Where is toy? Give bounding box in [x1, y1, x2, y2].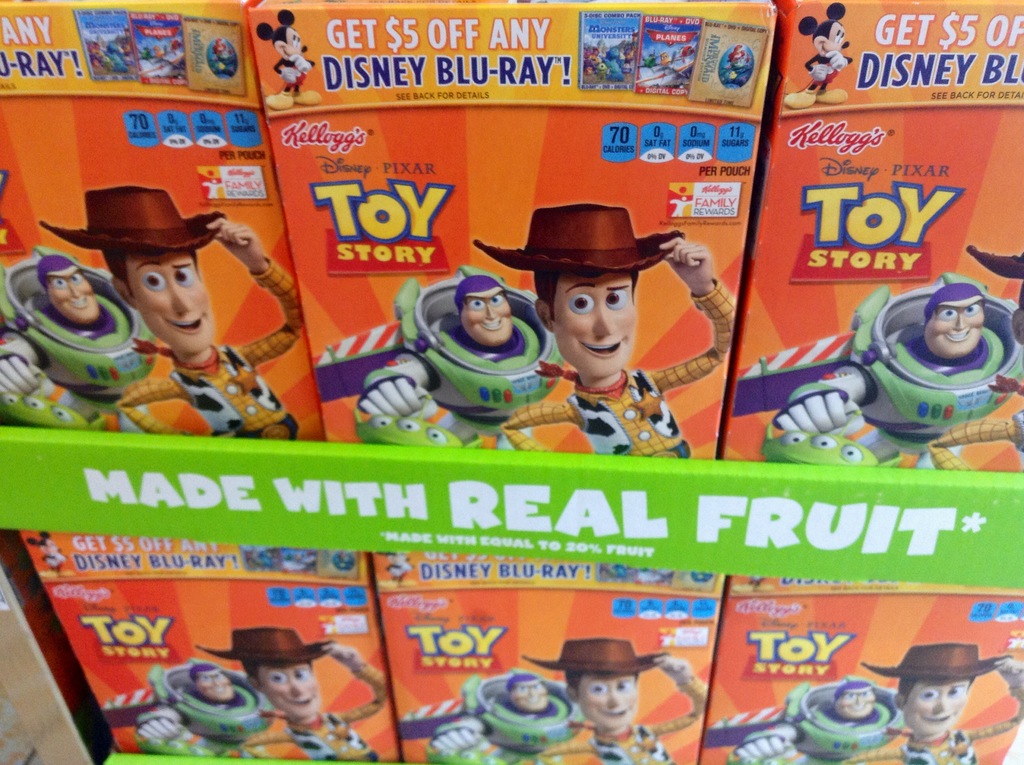
[134, 657, 273, 761].
